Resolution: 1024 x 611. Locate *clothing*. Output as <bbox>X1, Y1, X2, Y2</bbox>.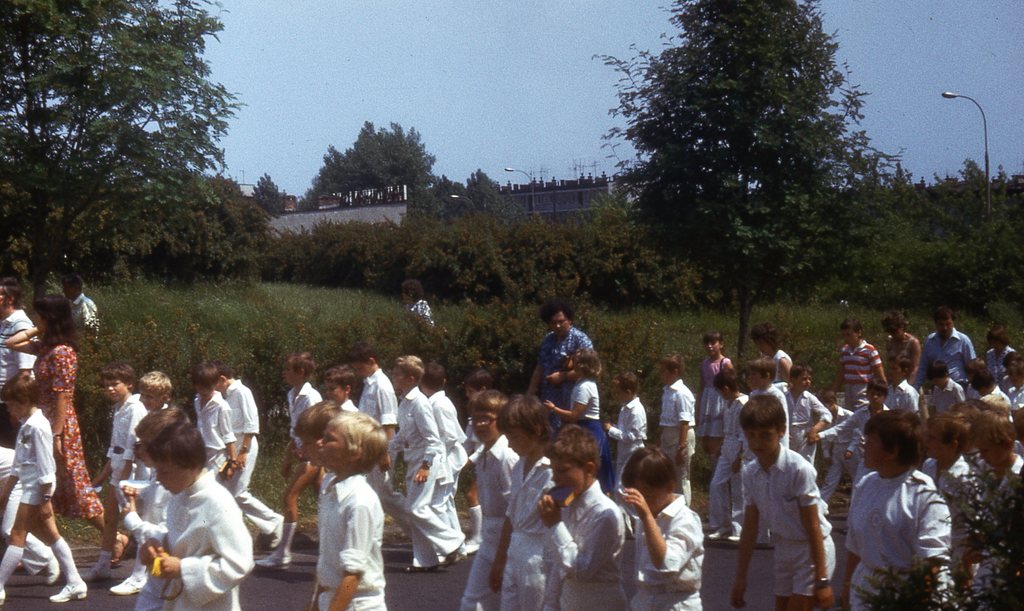
<bbox>4, 405, 83, 584</bbox>.
